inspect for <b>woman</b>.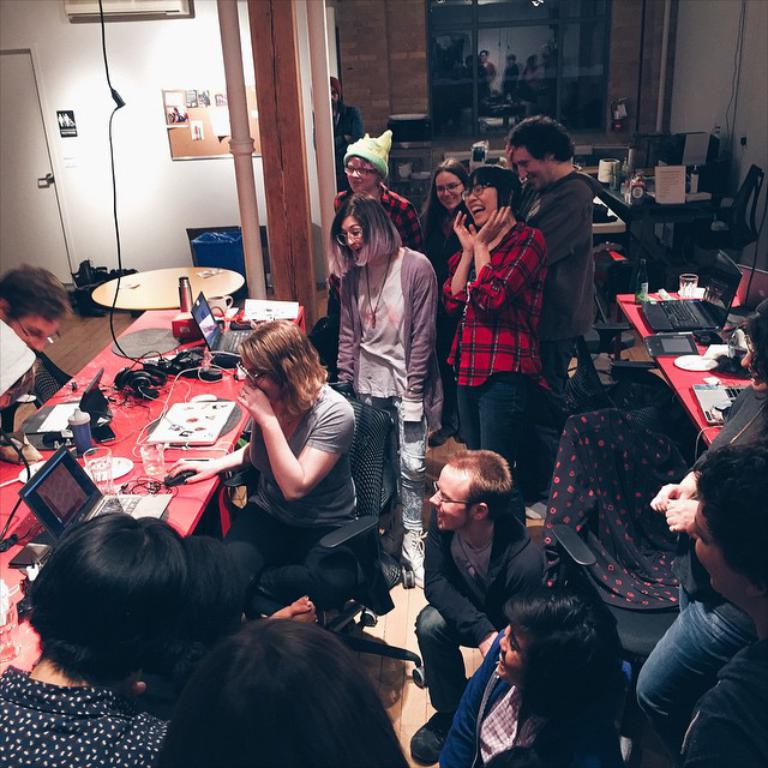
Inspection: 331,194,446,588.
